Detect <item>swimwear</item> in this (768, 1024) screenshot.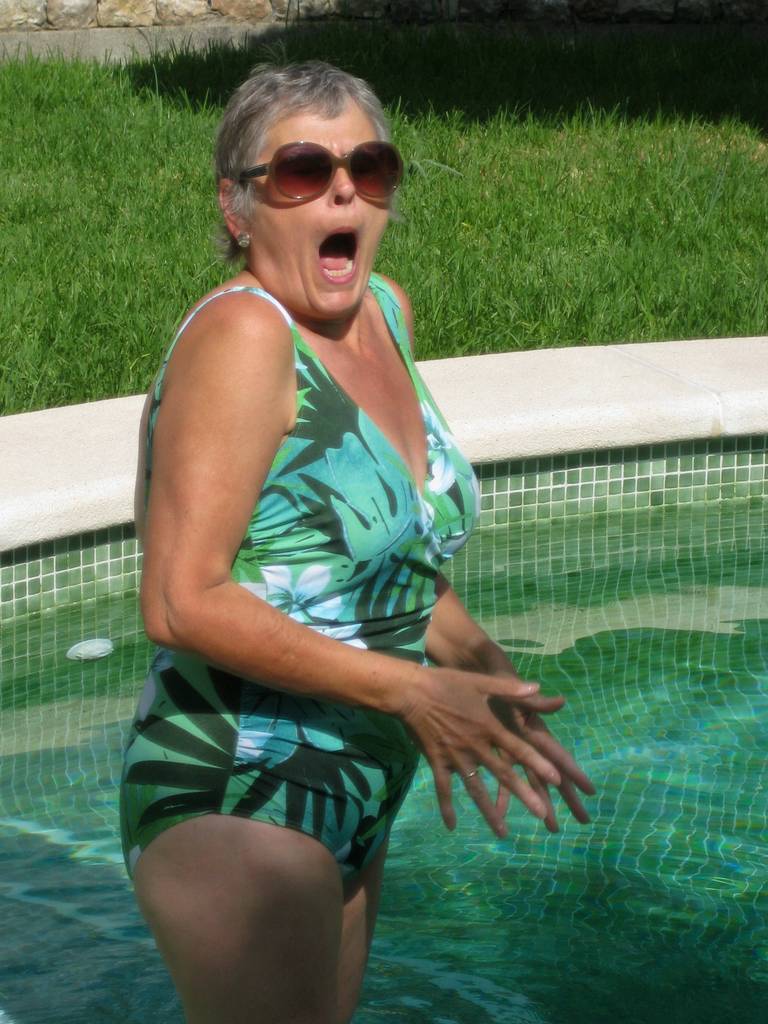
Detection: (left=122, top=287, right=480, bottom=879).
